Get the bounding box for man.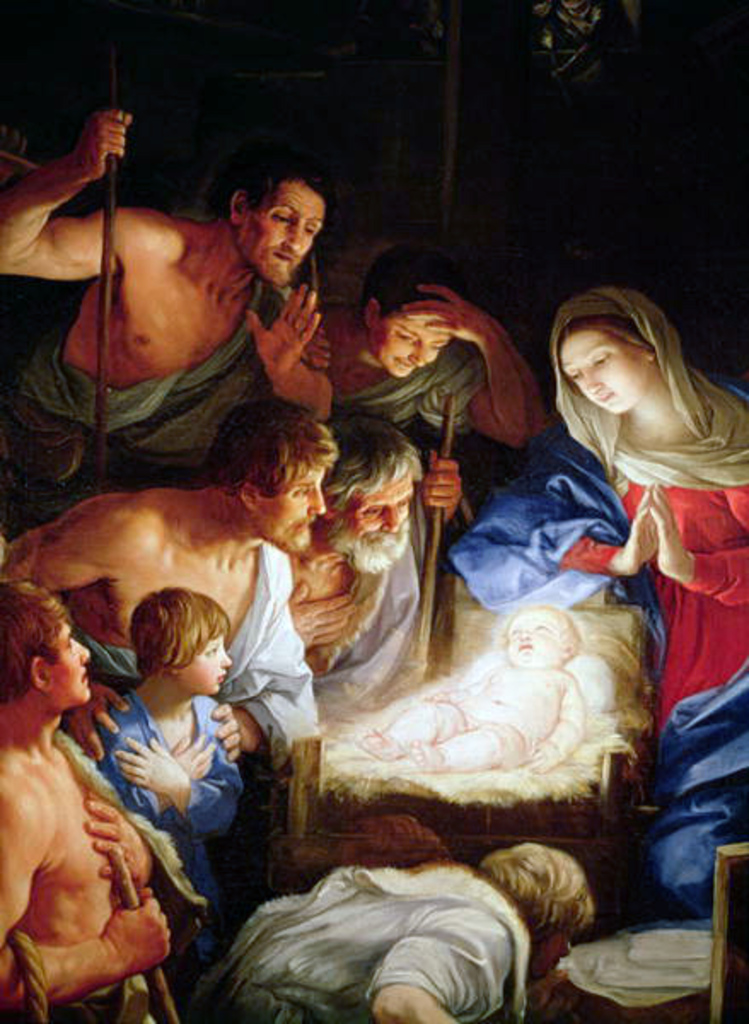
<box>275,416,462,698</box>.
